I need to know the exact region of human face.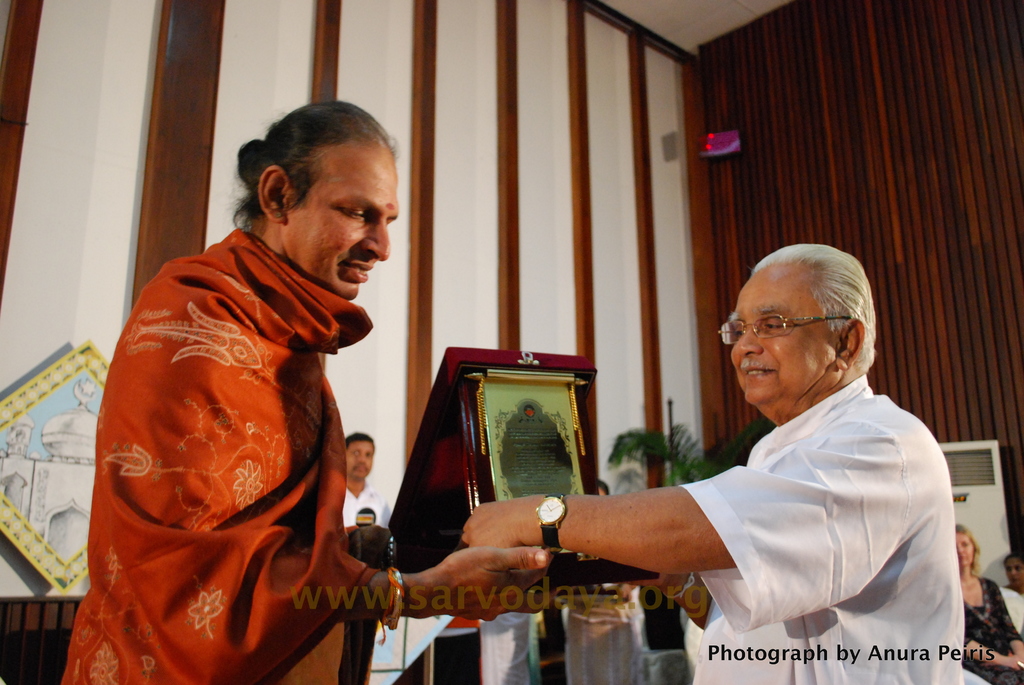
Region: [342,436,375,478].
